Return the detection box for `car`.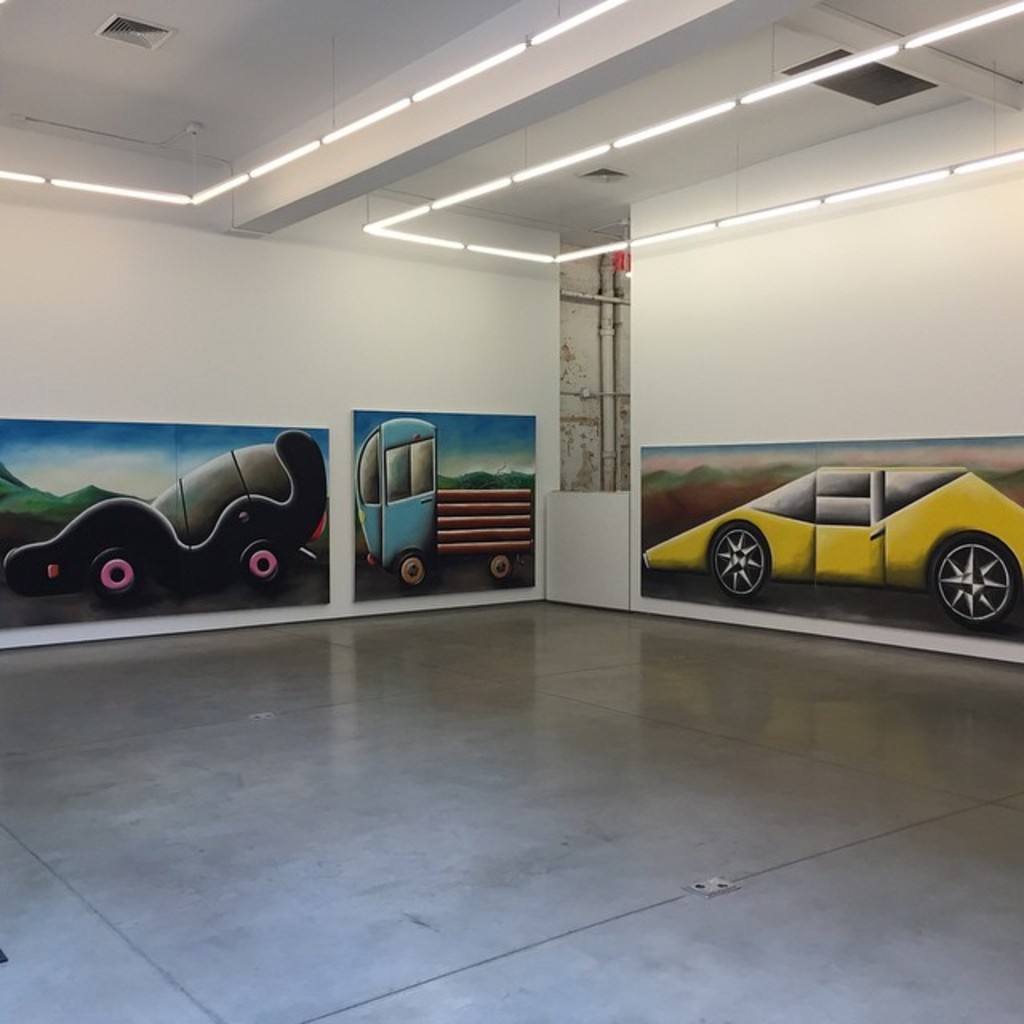
detection(669, 445, 1003, 624).
